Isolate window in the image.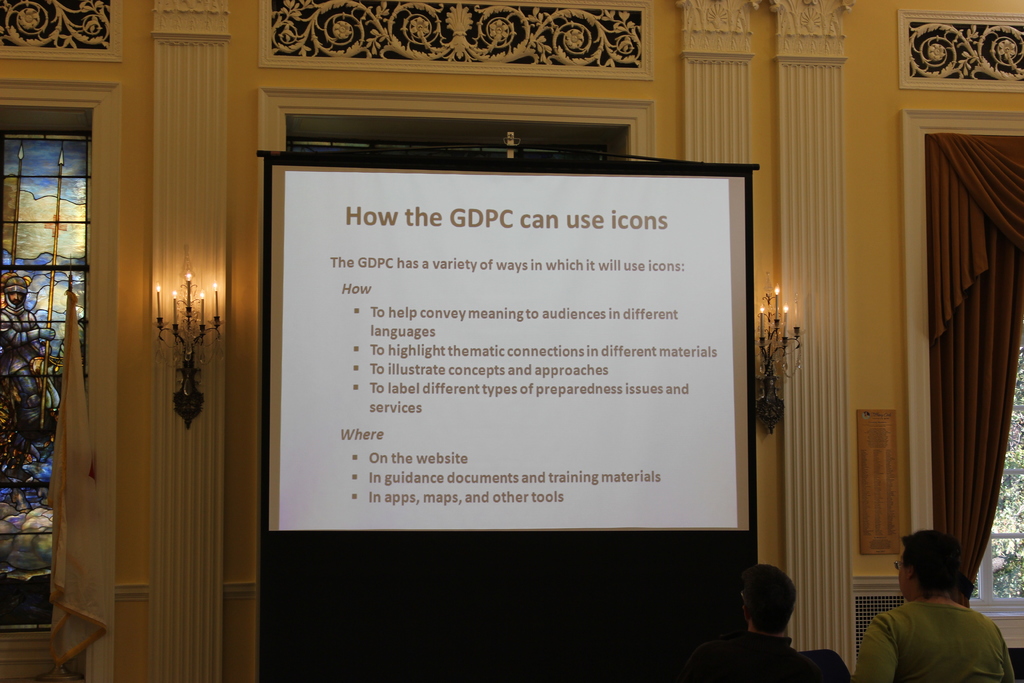
Isolated region: rect(0, 104, 99, 638).
